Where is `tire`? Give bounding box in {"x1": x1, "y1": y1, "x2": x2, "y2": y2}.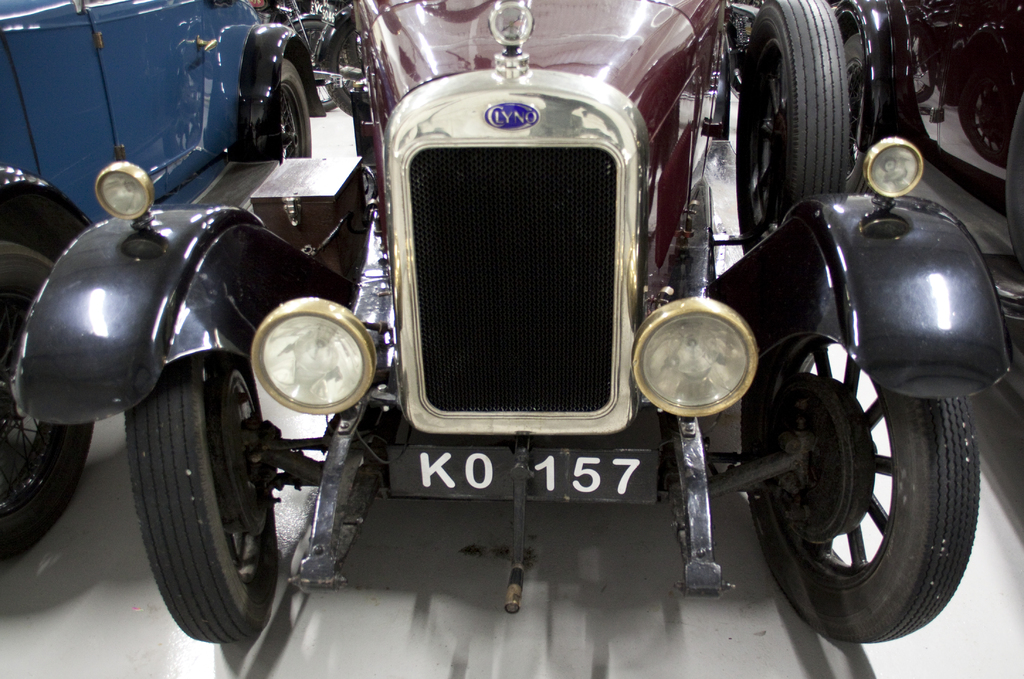
{"x1": 282, "y1": 57, "x2": 312, "y2": 156}.
